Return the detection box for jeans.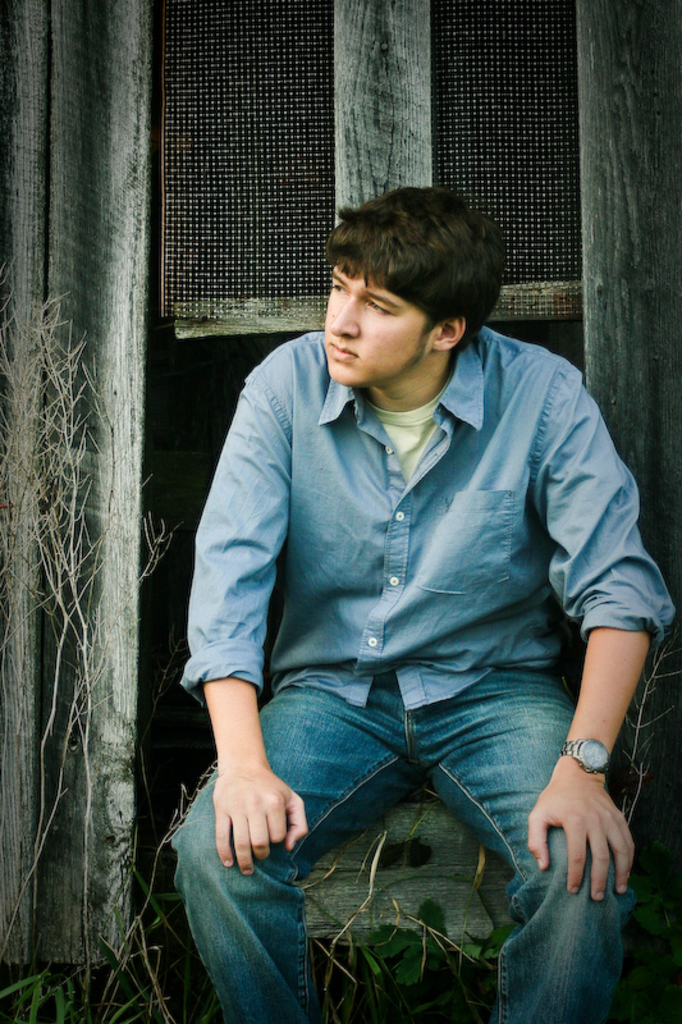
locate(171, 324, 681, 726).
